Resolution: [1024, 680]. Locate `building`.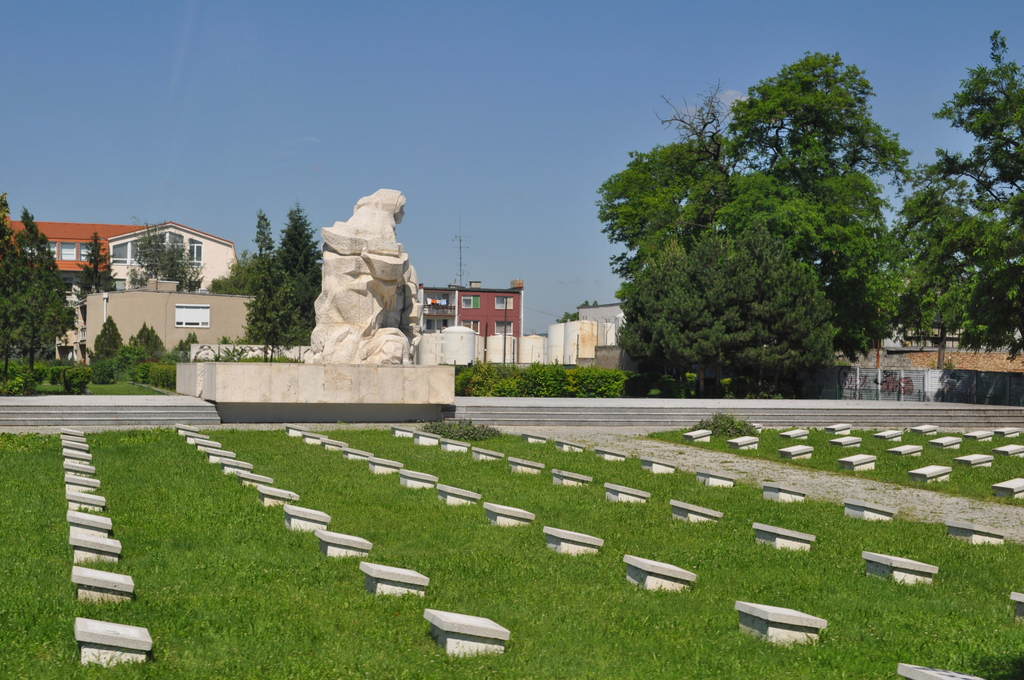
locate(1, 220, 234, 374).
